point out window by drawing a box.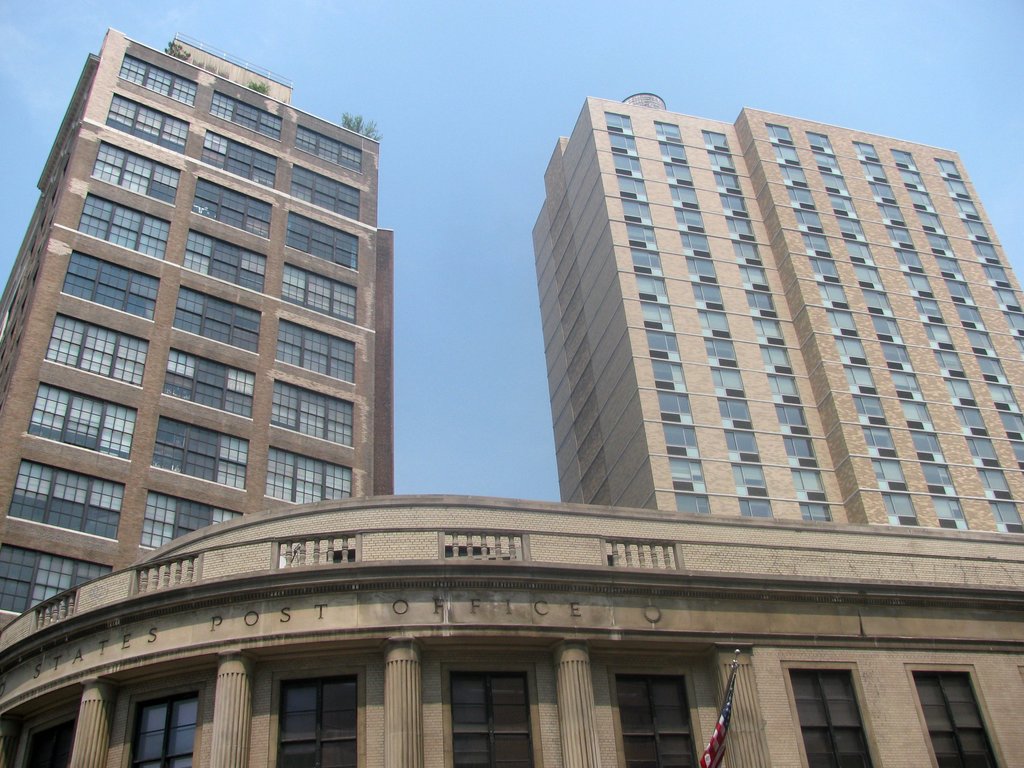
[left=285, top=206, right=358, bottom=273].
